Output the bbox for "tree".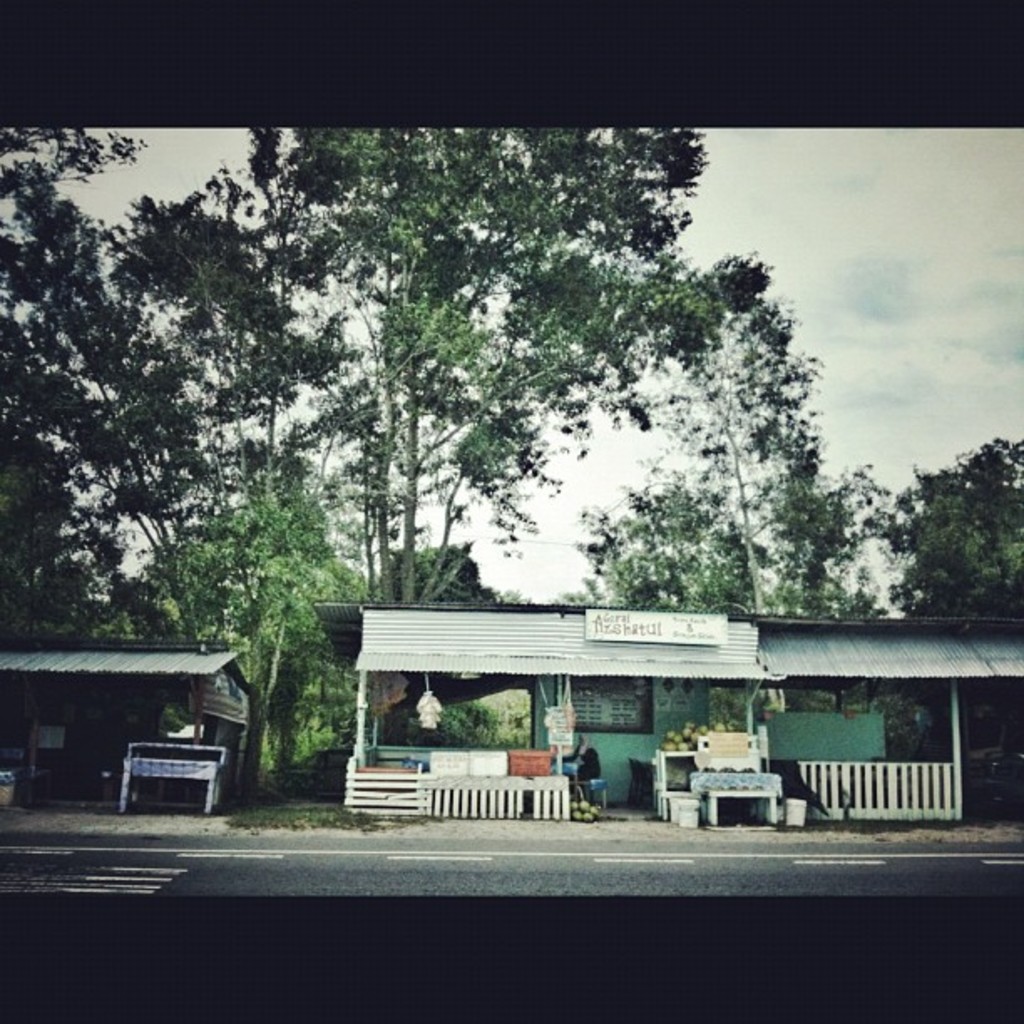
(x1=872, y1=423, x2=1022, y2=614).
